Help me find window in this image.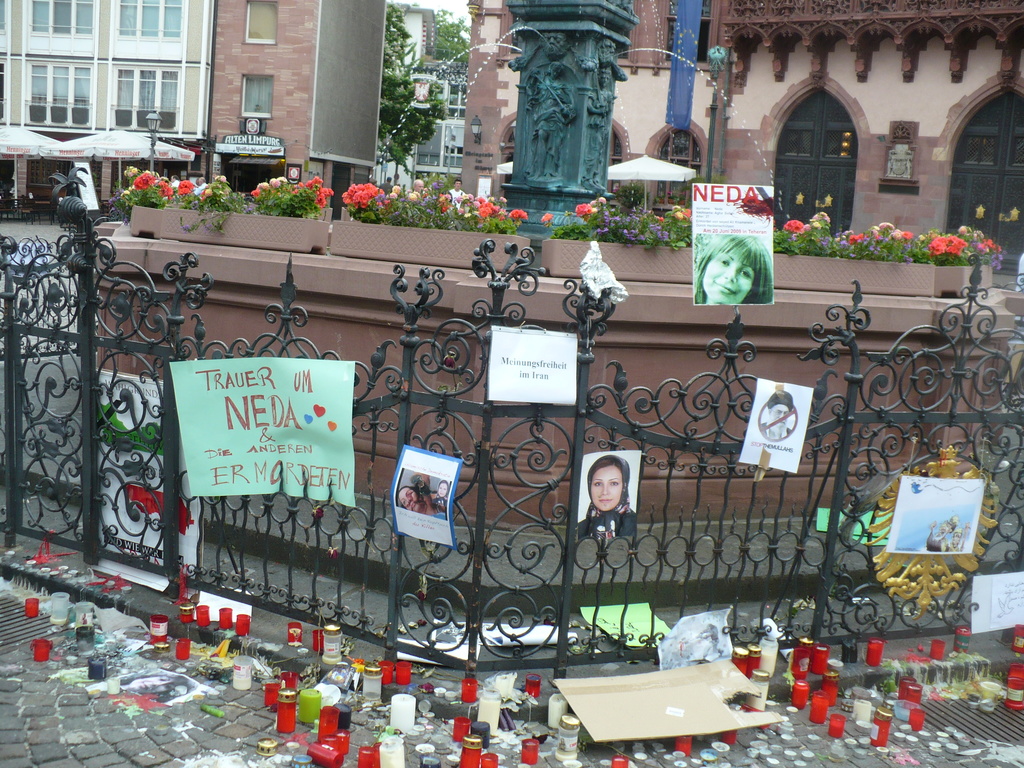
Found it: bbox(111, 64, 183, 130).
